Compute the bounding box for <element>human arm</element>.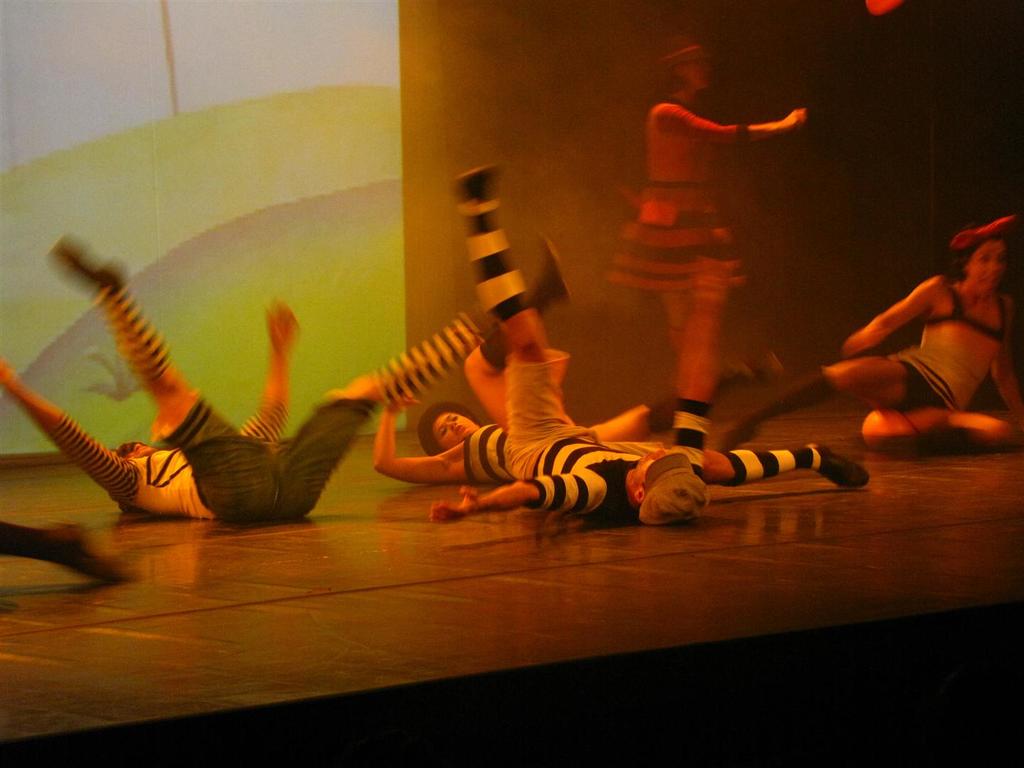
detection(656, 102, 808, 143).
